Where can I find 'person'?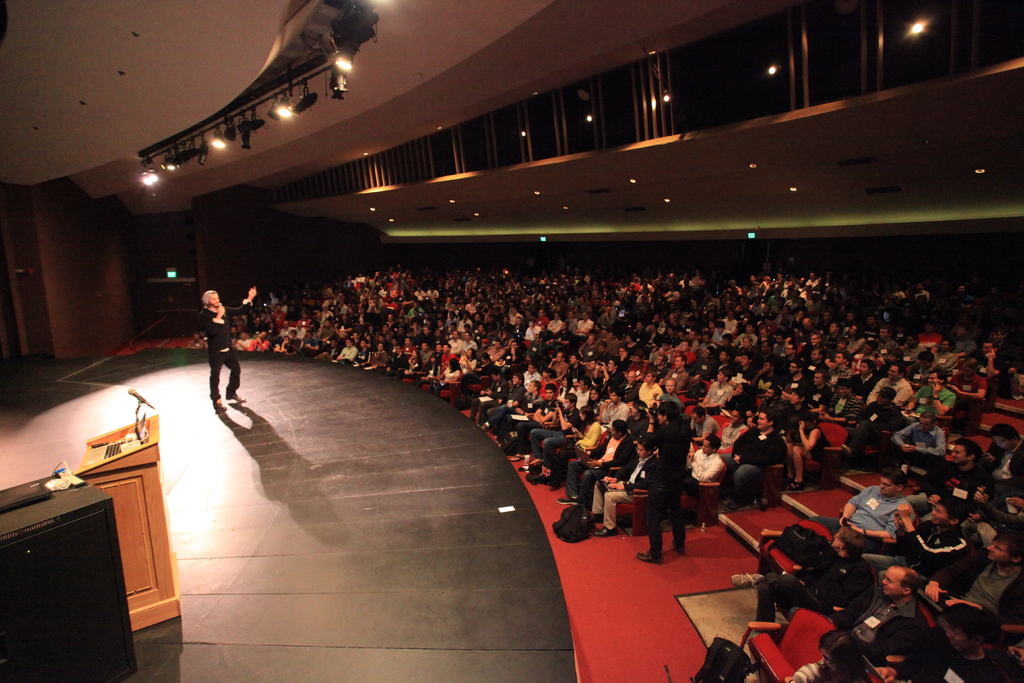
You can find it at (689,434,735,498).
